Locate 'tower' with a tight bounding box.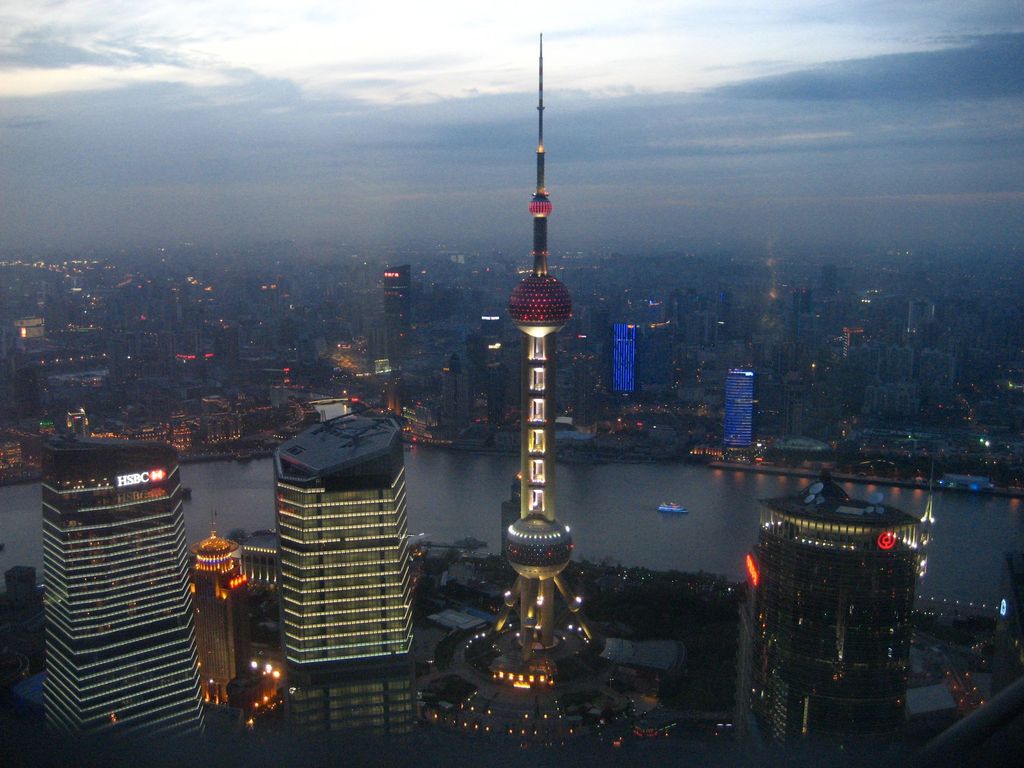
<box>387,263,415,374</box>.
